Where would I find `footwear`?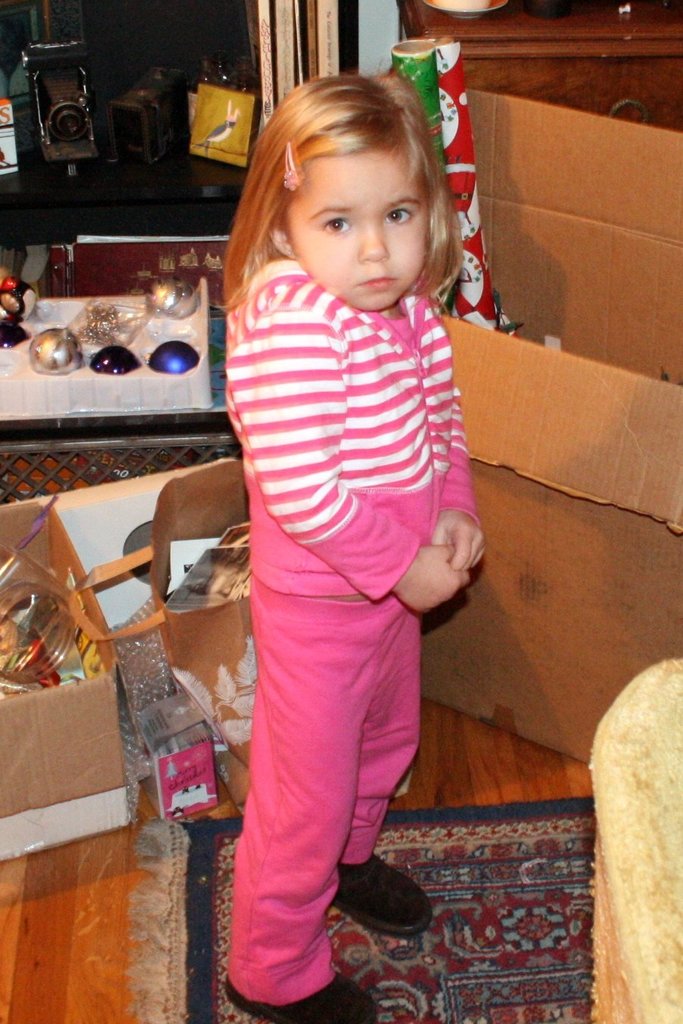
At [353,854,429,955].
